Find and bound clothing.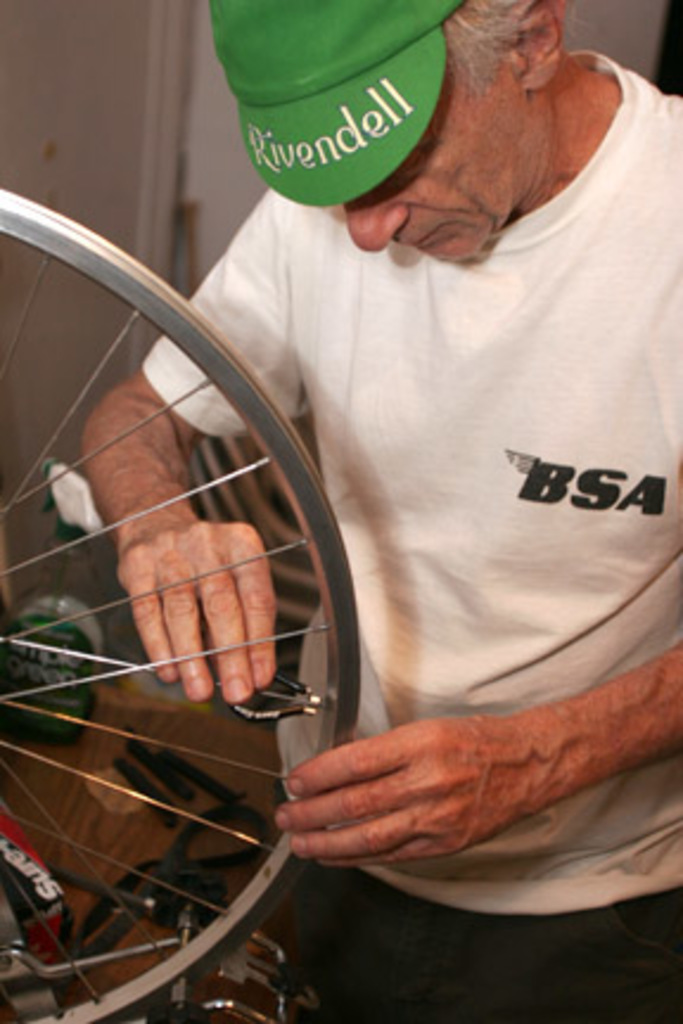
Bound: bbox=[164, 43, 666, 915].
